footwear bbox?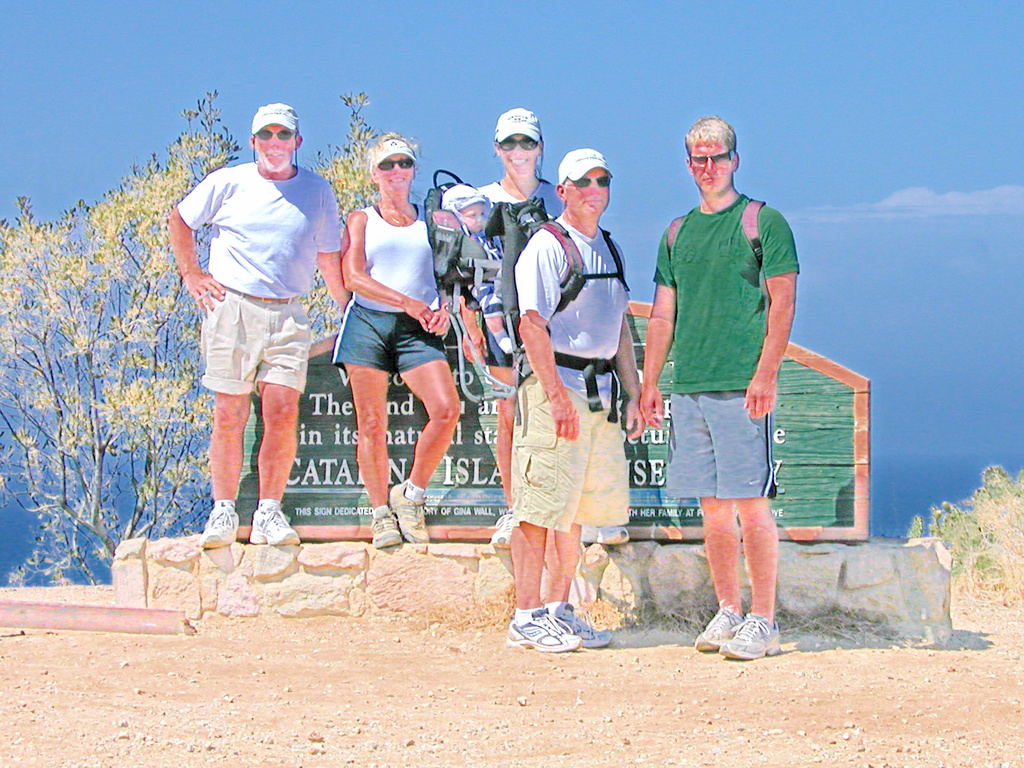
381,474,435,543
